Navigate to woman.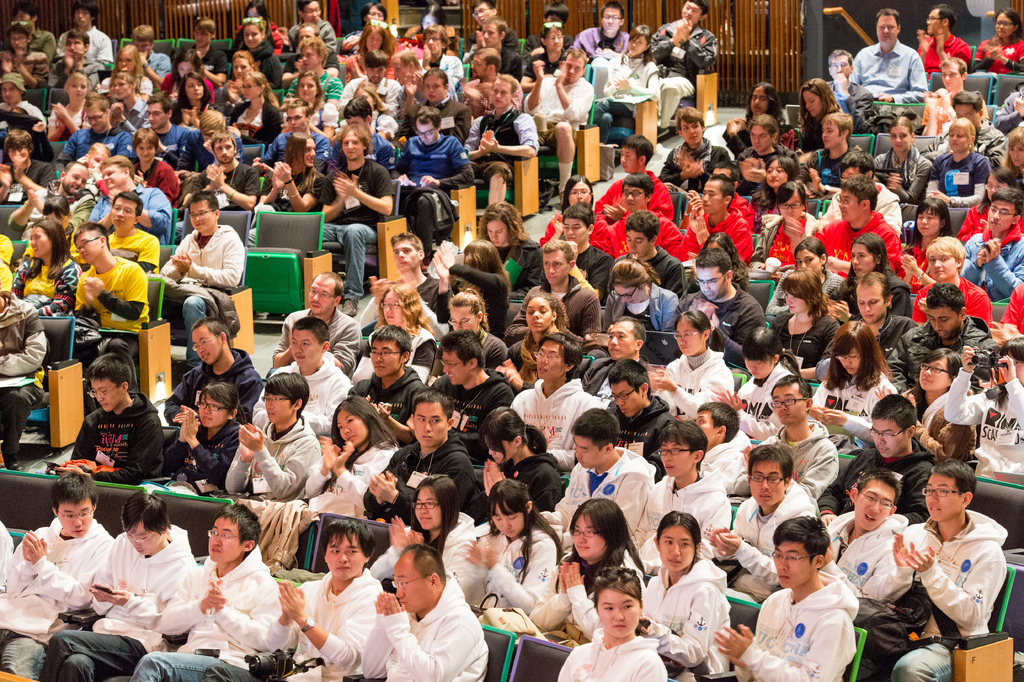
Navigation target: select_region(975, 10, 1023, 76).
